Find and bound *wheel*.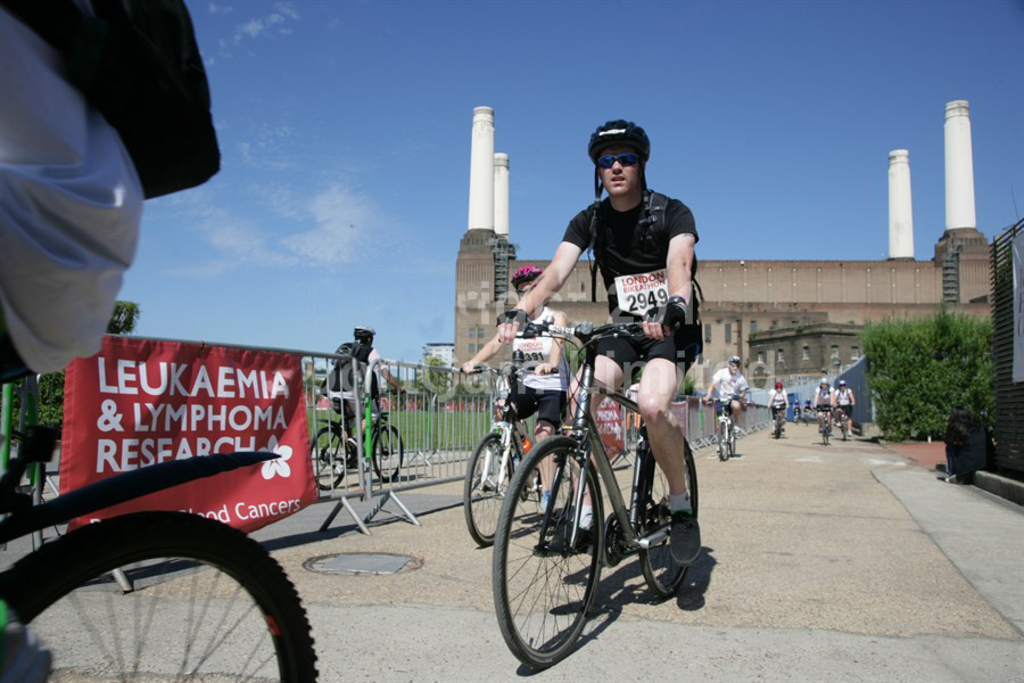
Bound: [718,423,727,459].
